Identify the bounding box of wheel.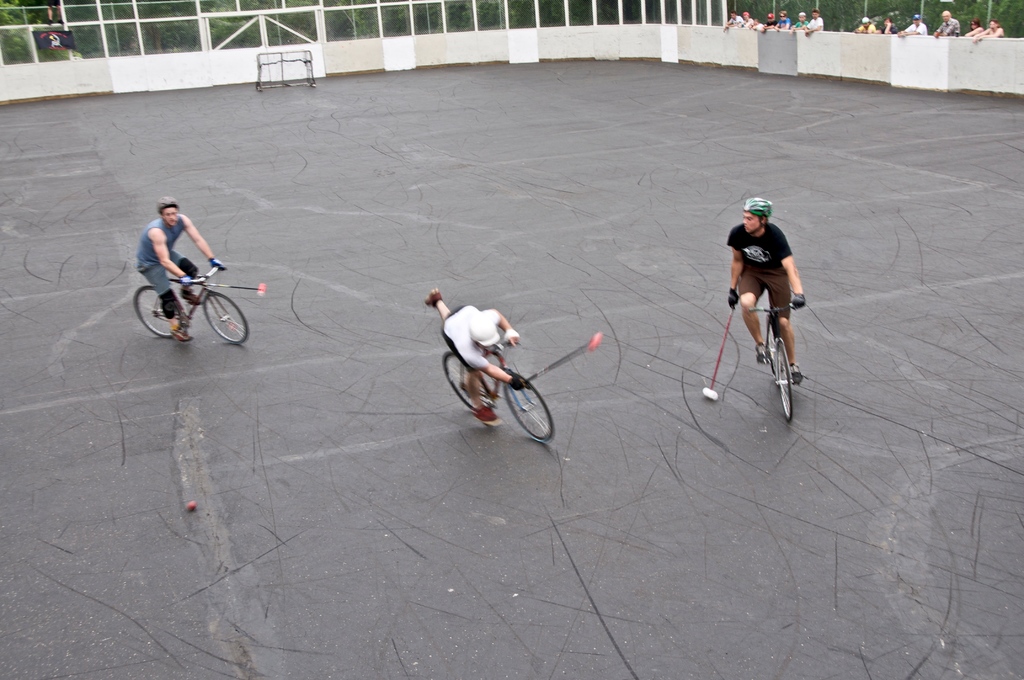
x1=445 y1=356 x2=491 y2=415.
